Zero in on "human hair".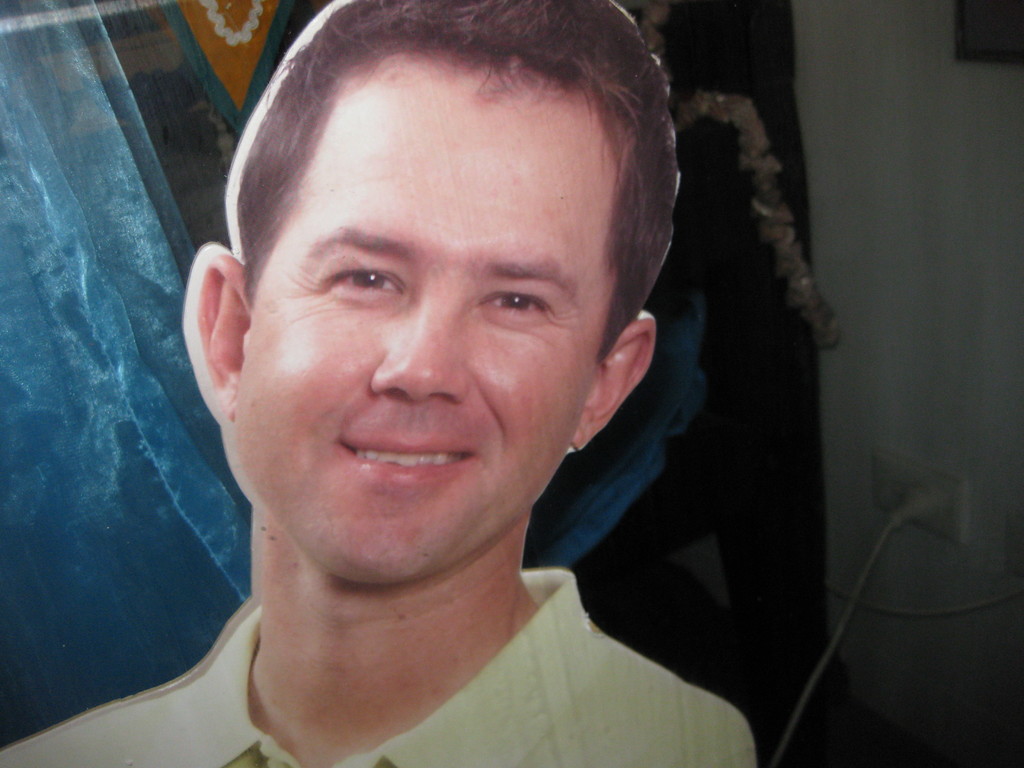
Zeroed in: <bbox>232, 0, 688, 359</bbox>.
